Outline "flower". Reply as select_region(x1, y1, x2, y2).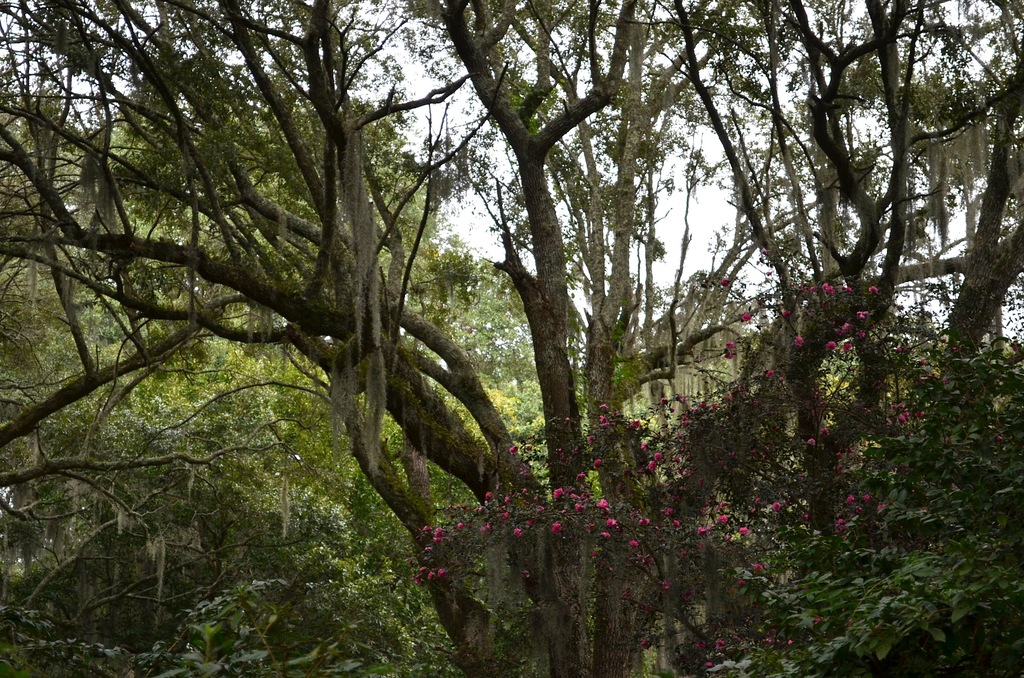
select_region(753, 562, 764, 570).
